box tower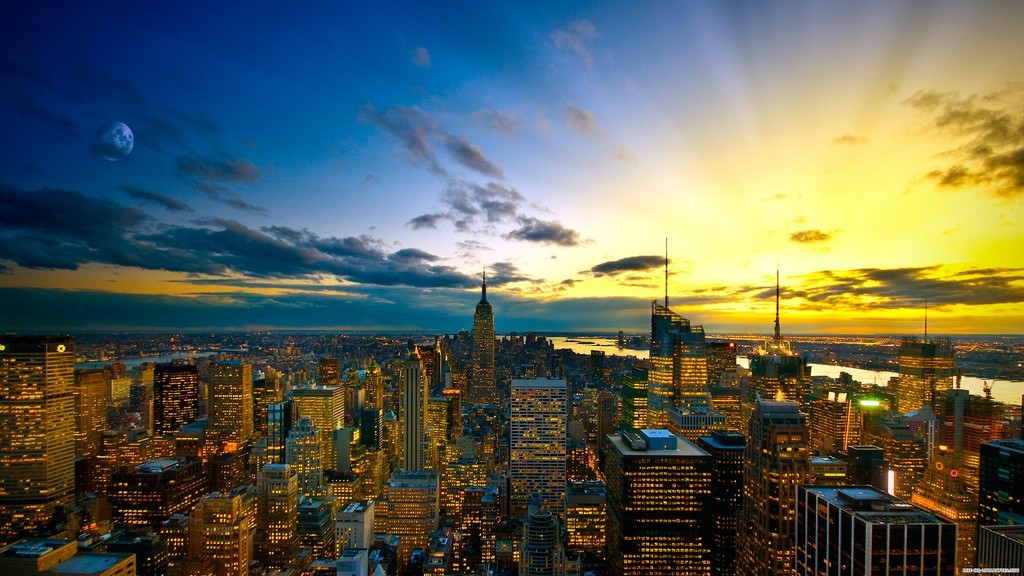
detection(278, 410, 328, 498)
